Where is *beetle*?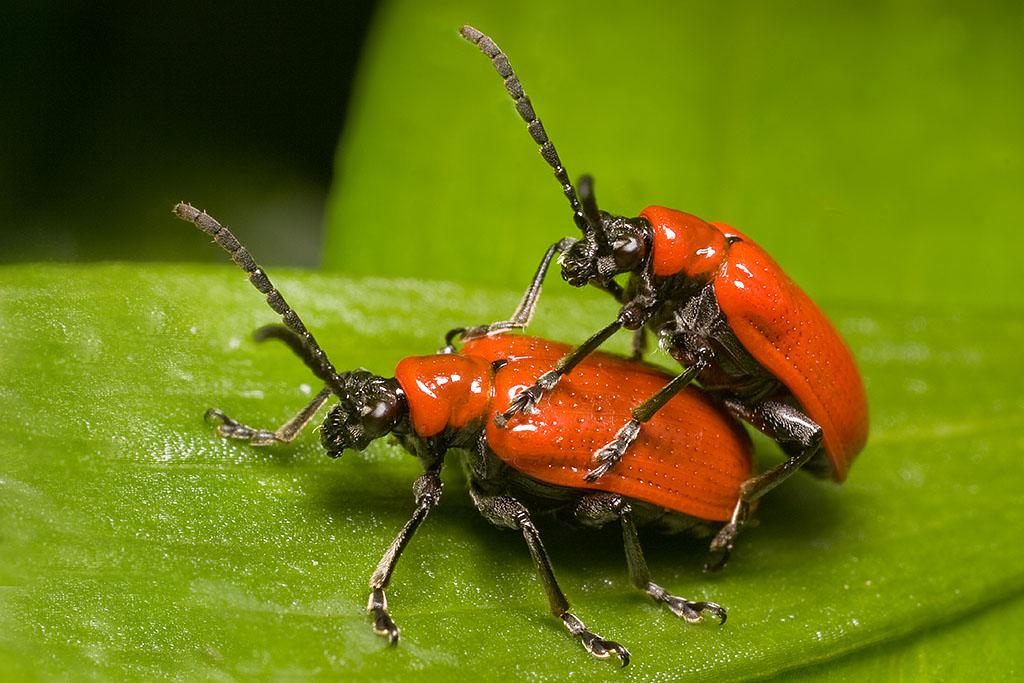
(166, 203, 771, 671).
